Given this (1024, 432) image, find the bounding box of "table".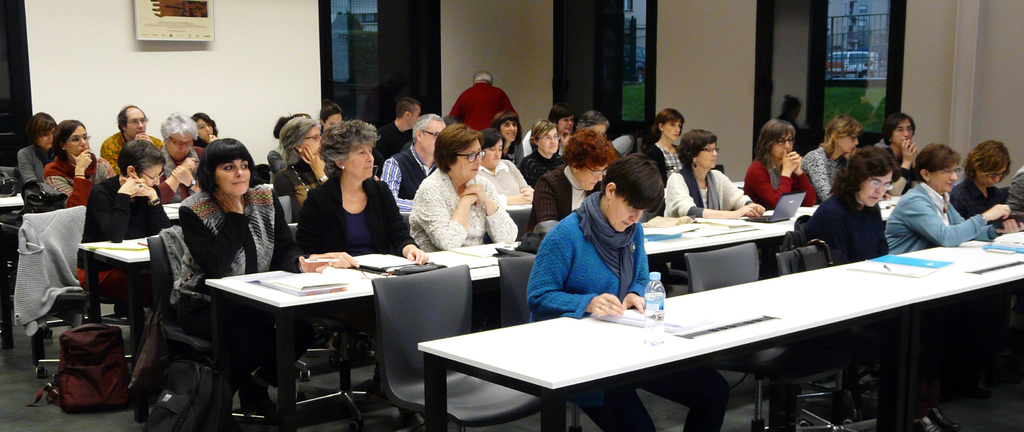
(193, 253, 428, 412).
